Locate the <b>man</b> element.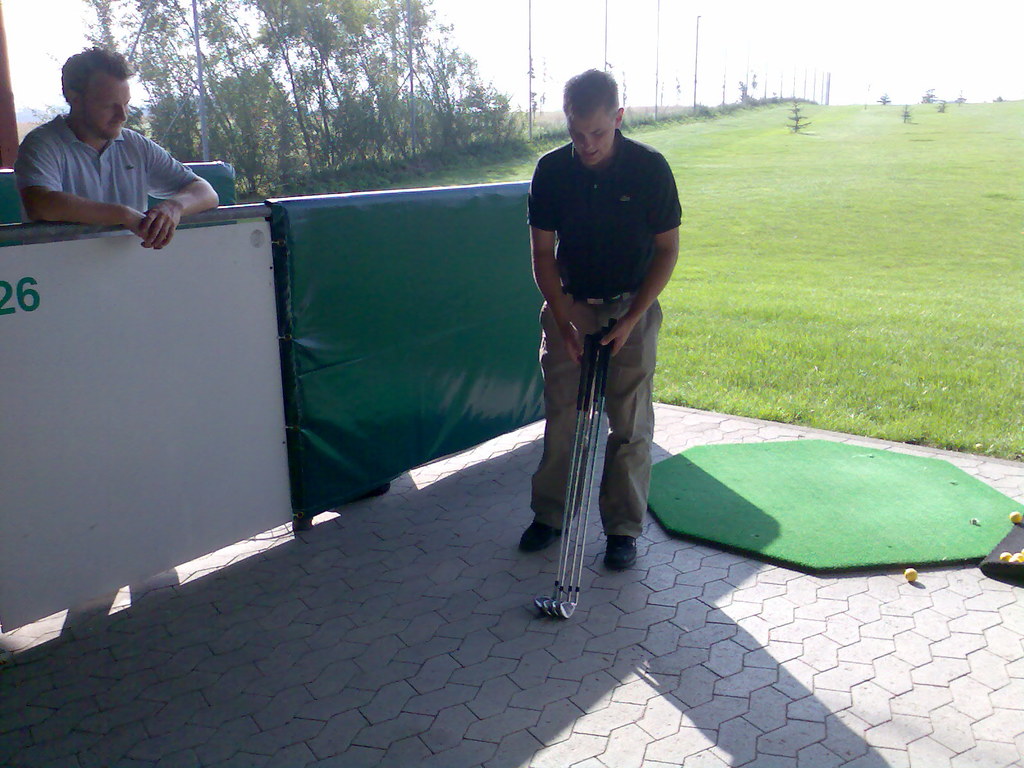
Element bbox: bbox(15, 43, 220, 254).
